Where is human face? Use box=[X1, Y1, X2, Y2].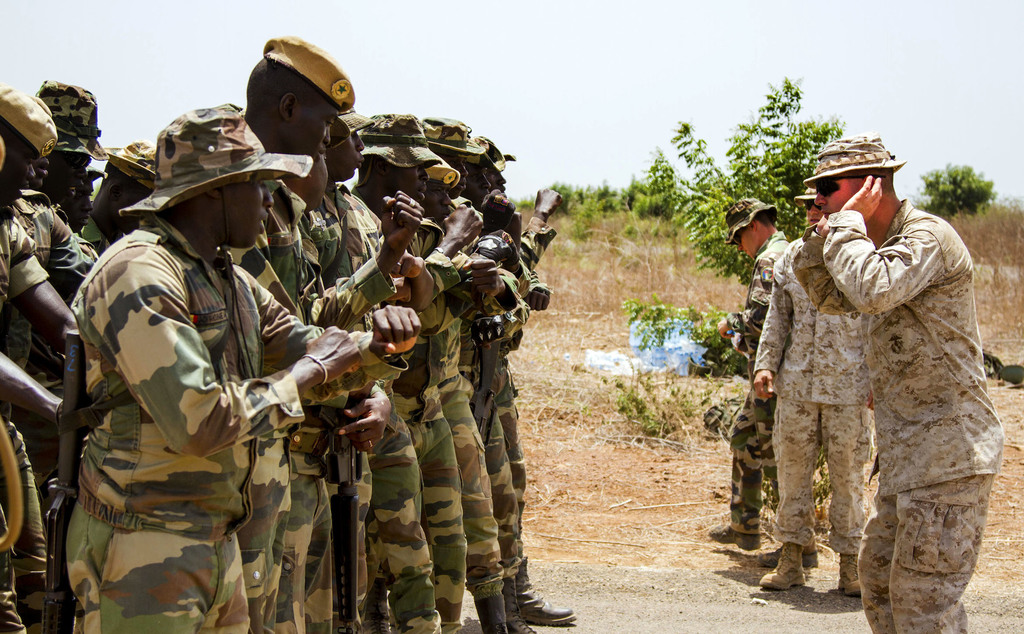
box=[0, 129, 37, 209].
